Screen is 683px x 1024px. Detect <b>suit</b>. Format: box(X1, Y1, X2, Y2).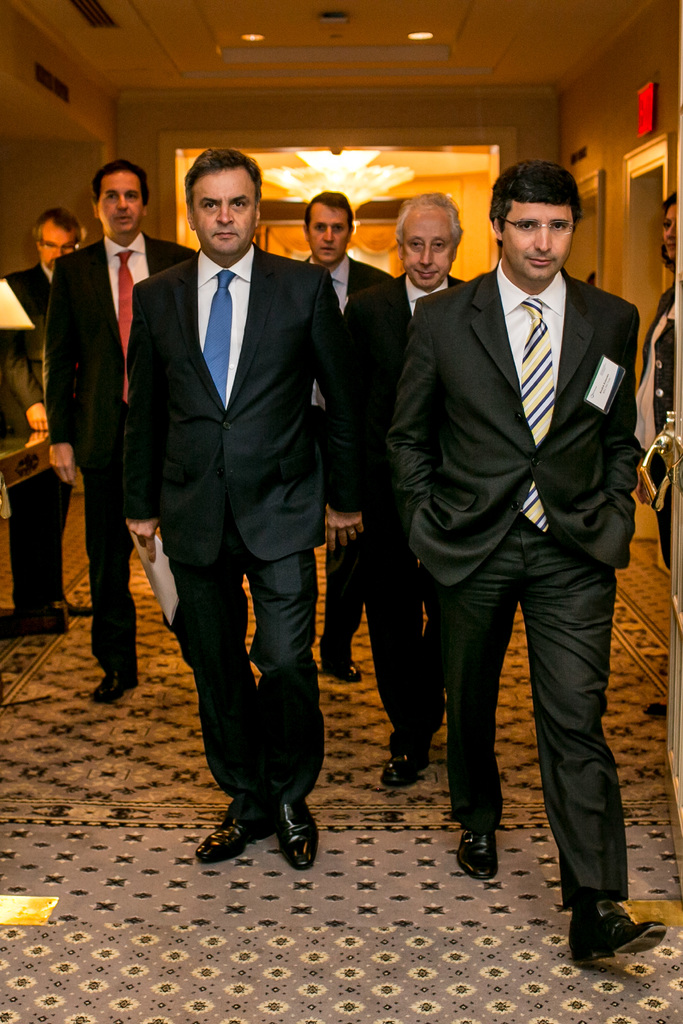
box(0, 264, 67, 593).
